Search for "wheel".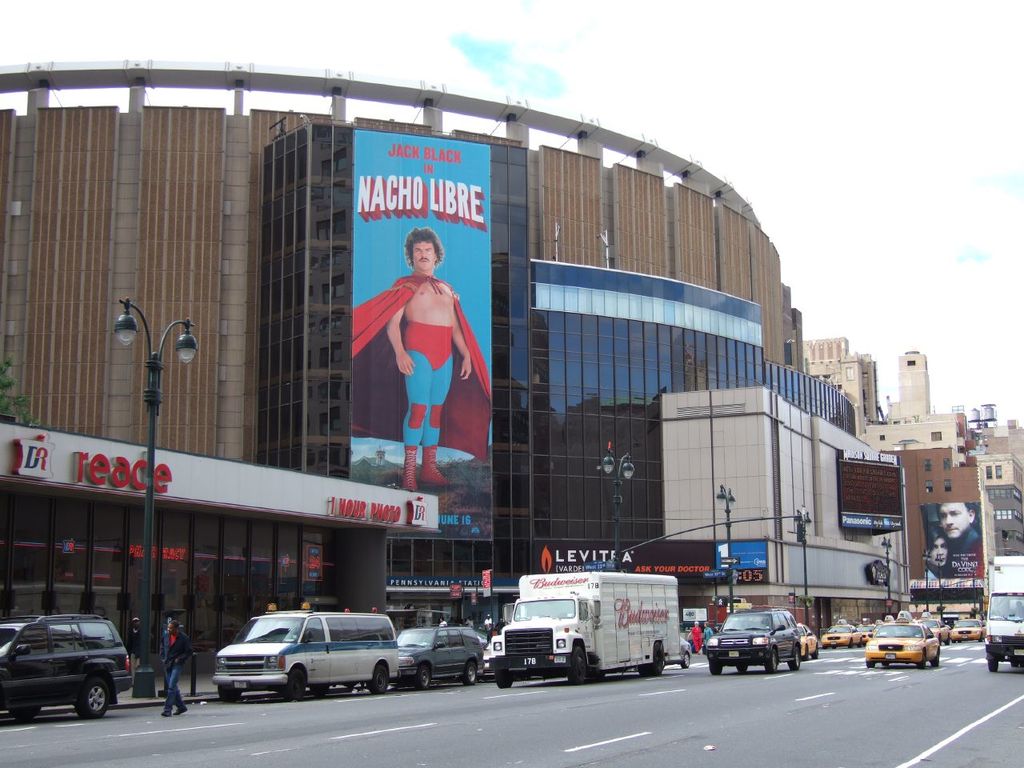
Found at {"left": 709, "top": 666, "right": 725, "bottom": 678}.
